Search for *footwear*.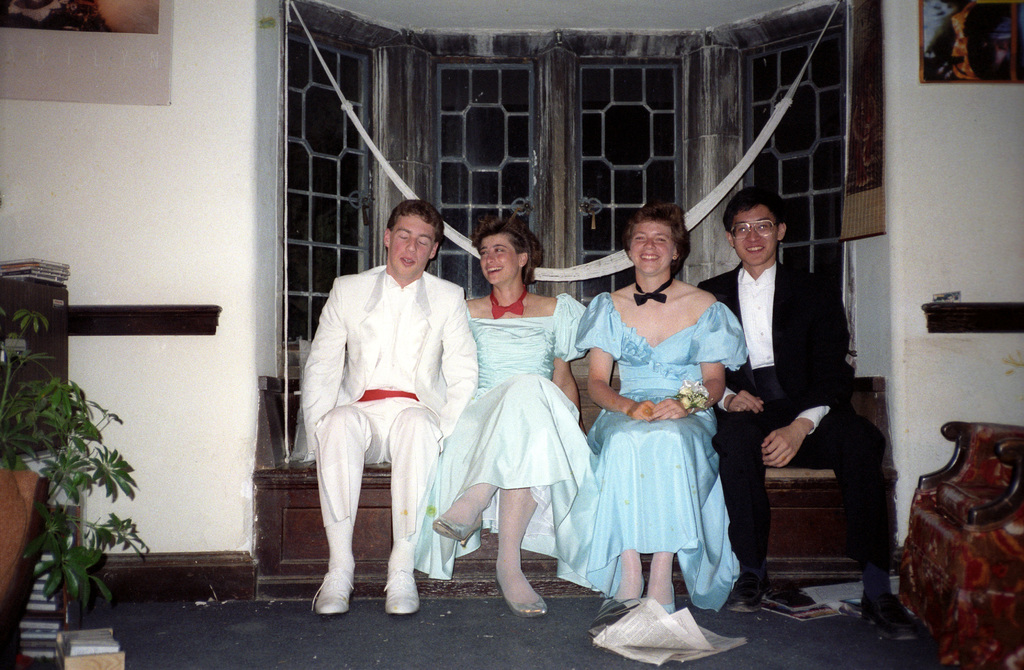
Found at <bbox>382, 564, 419, 614</bbox>.
